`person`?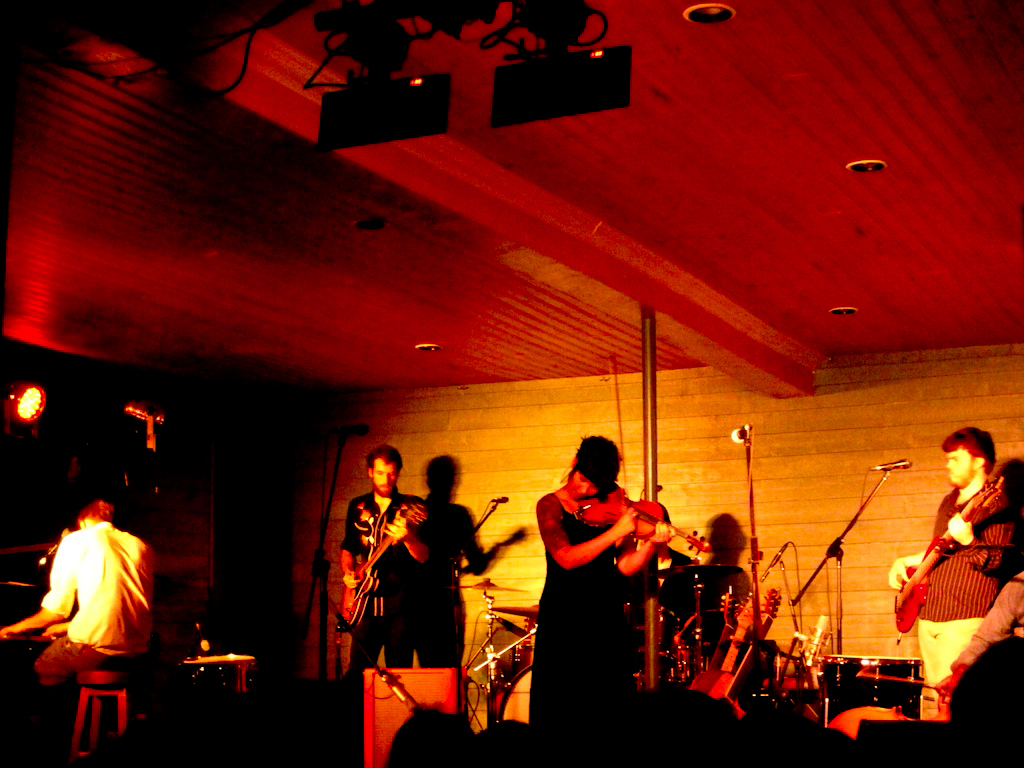
<box>335,449,432,688</box>
